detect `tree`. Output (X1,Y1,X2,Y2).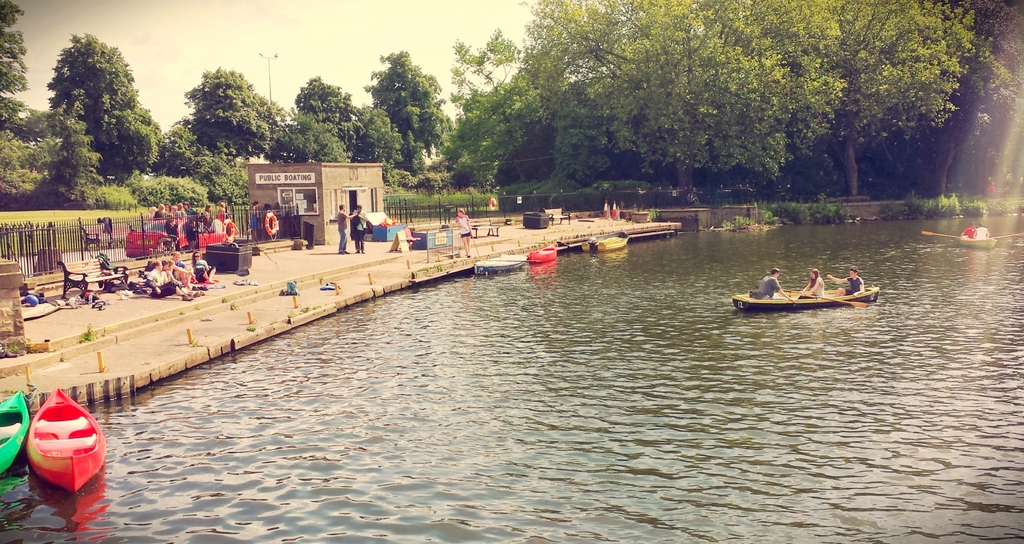
(287,74,358,161).
